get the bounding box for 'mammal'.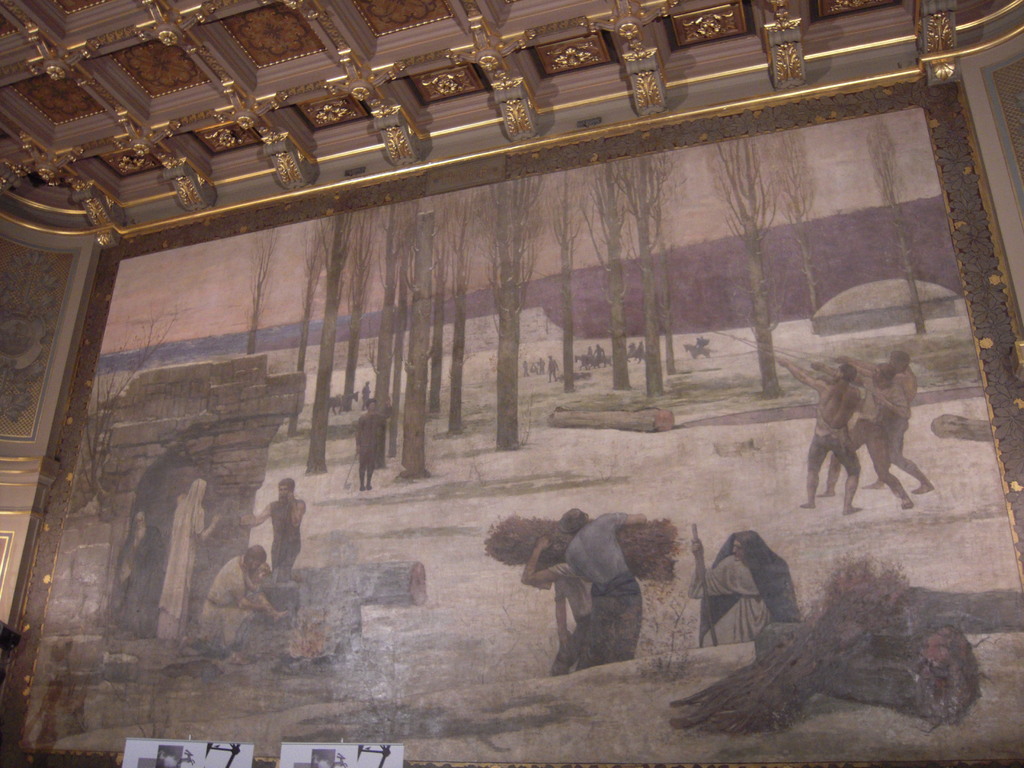
{"left": 355, "top": 401, "right": 381, "bottom": 492}.
